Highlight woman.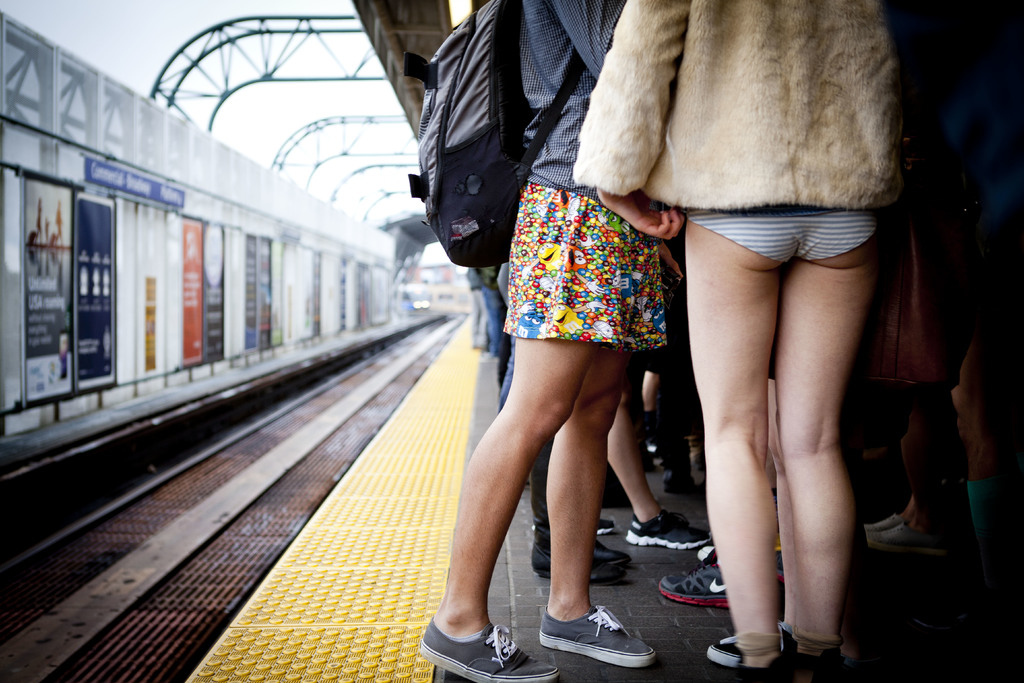
Highlighted region: <region>650, 60, 895, 677</region>.
